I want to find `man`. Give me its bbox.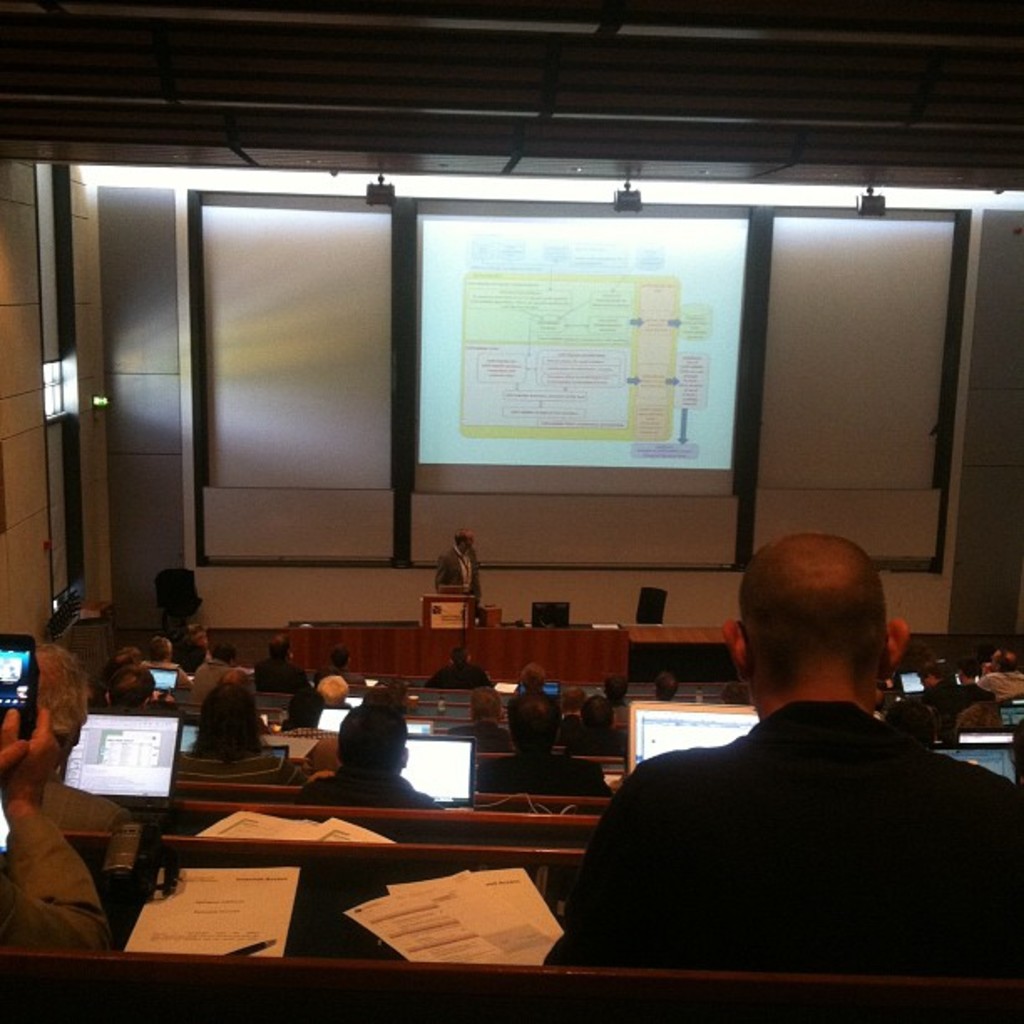
box=[294, 703, 443, 810].
